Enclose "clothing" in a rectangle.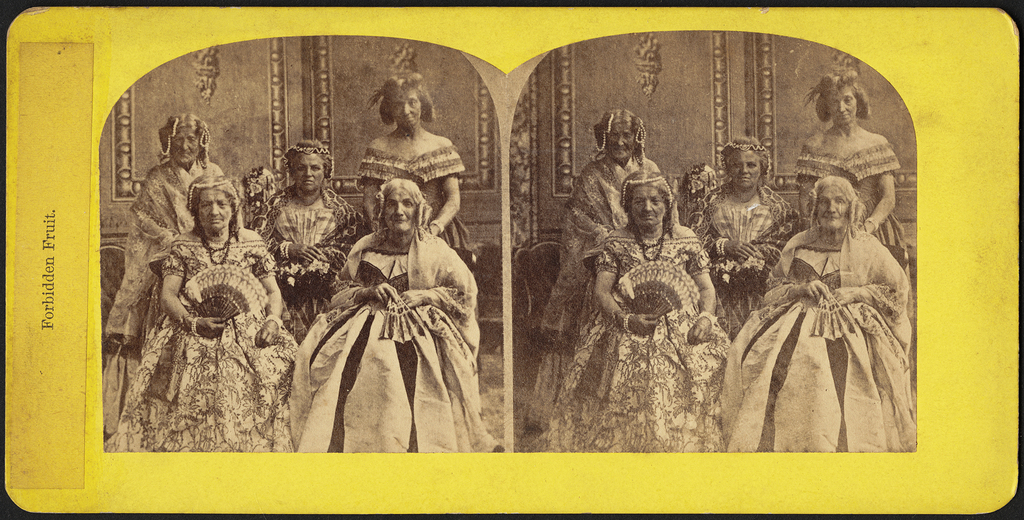
[794, 108, 908, 216].
